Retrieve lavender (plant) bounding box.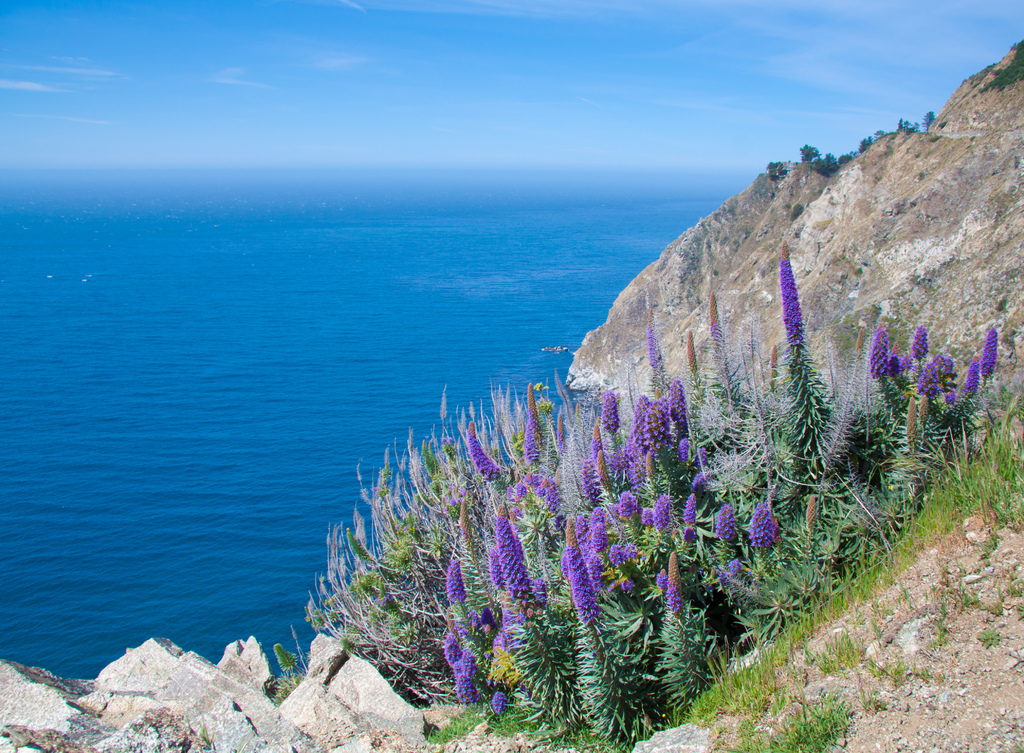
Bounding box: <region>522, 385, 547, 470</region>.
